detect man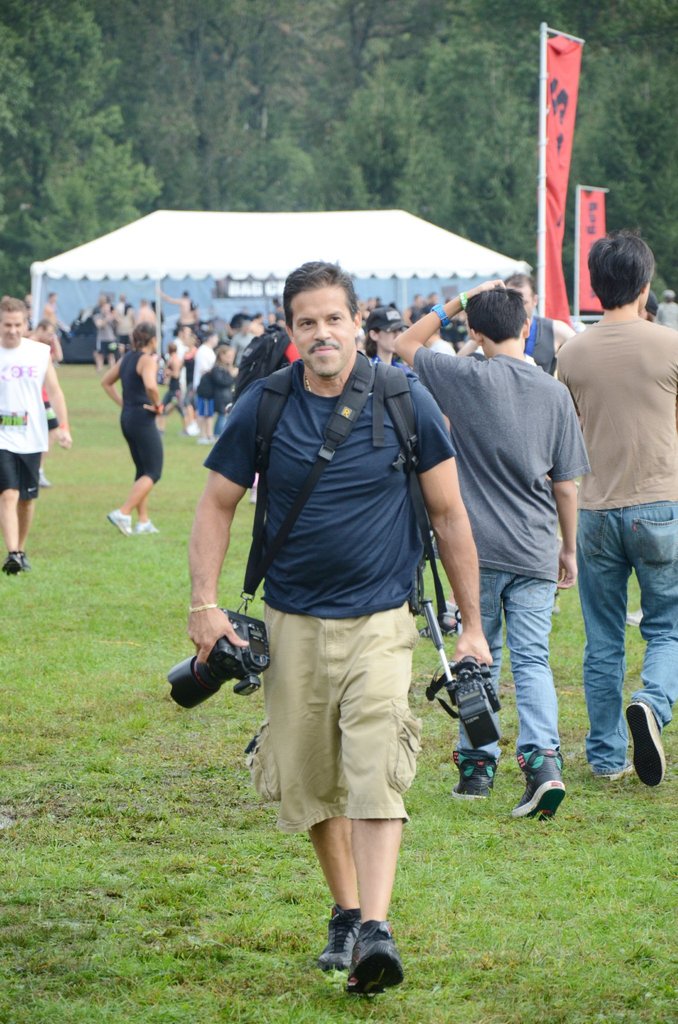
<bbox>179, 330, 221, 445</bbox>
